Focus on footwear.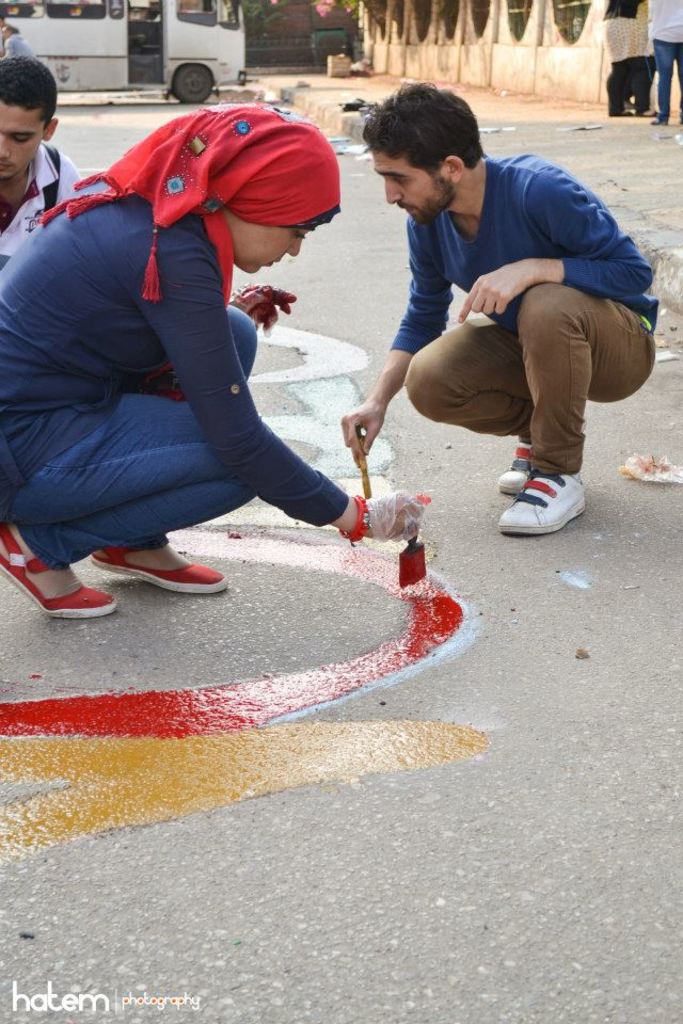
Focused at pyautogui.locateOnScreen(0, 525, 114, 619).
